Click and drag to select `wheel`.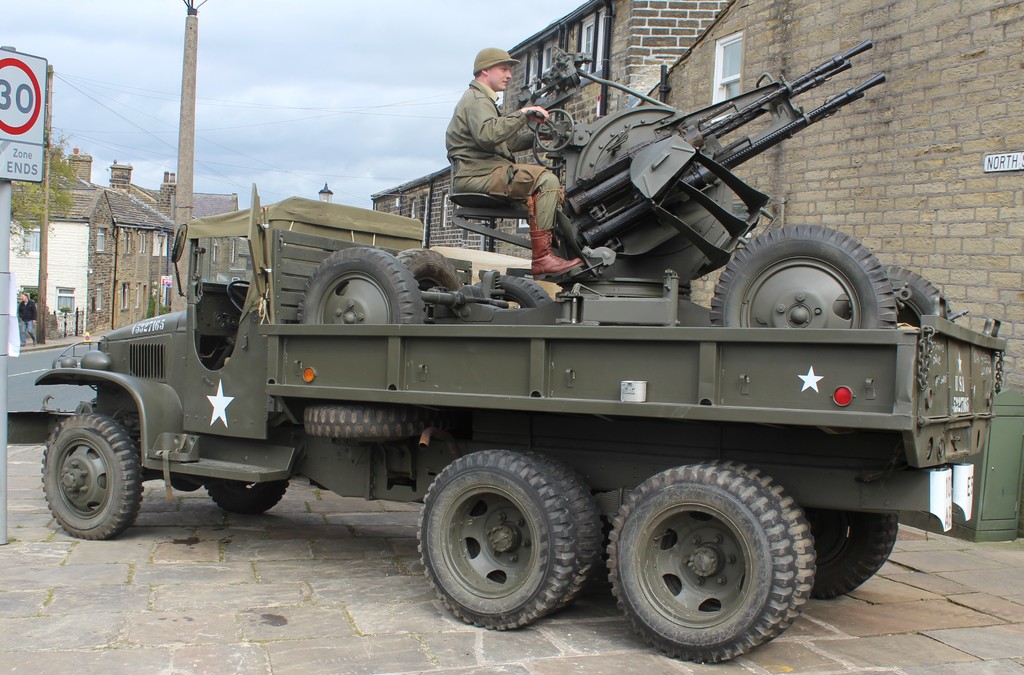
Selection: box(416, 450, 579, 633).
